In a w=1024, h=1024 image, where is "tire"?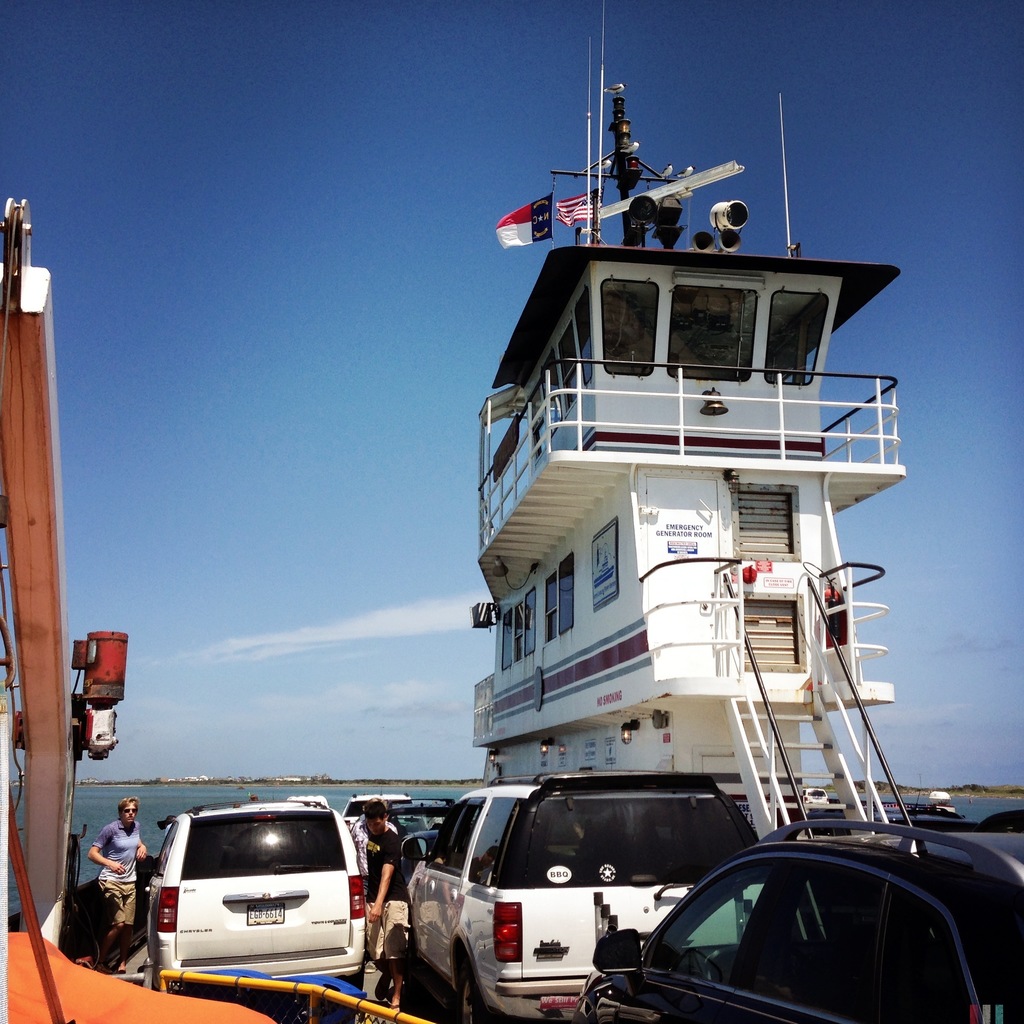
(left=446, top=953, right=485, bottom=1021).
